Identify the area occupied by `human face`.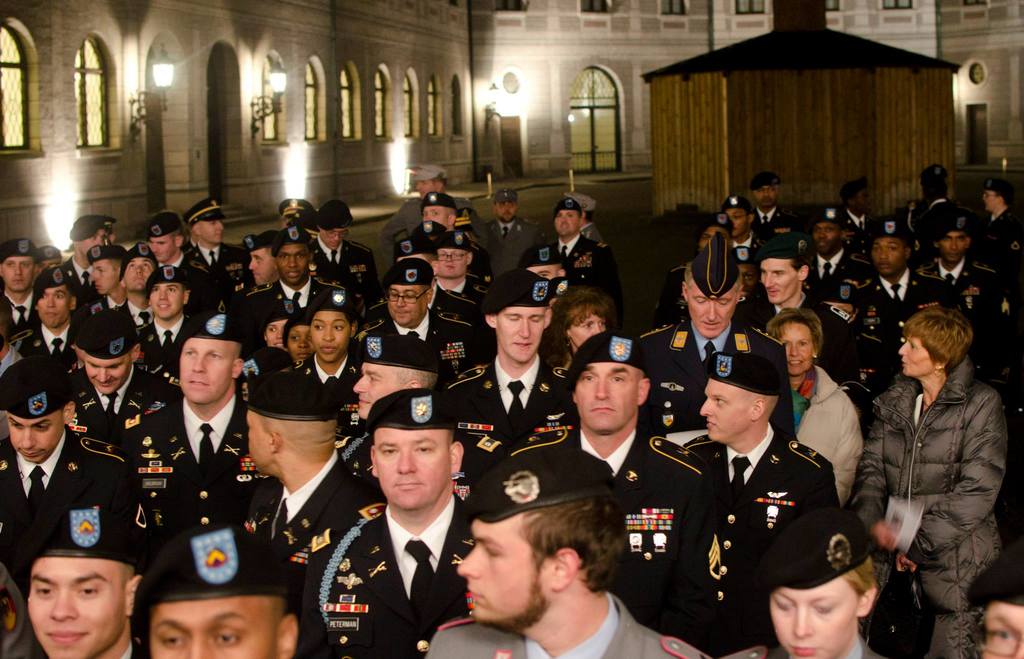
Area: crop(754, 183, 775, 208).
